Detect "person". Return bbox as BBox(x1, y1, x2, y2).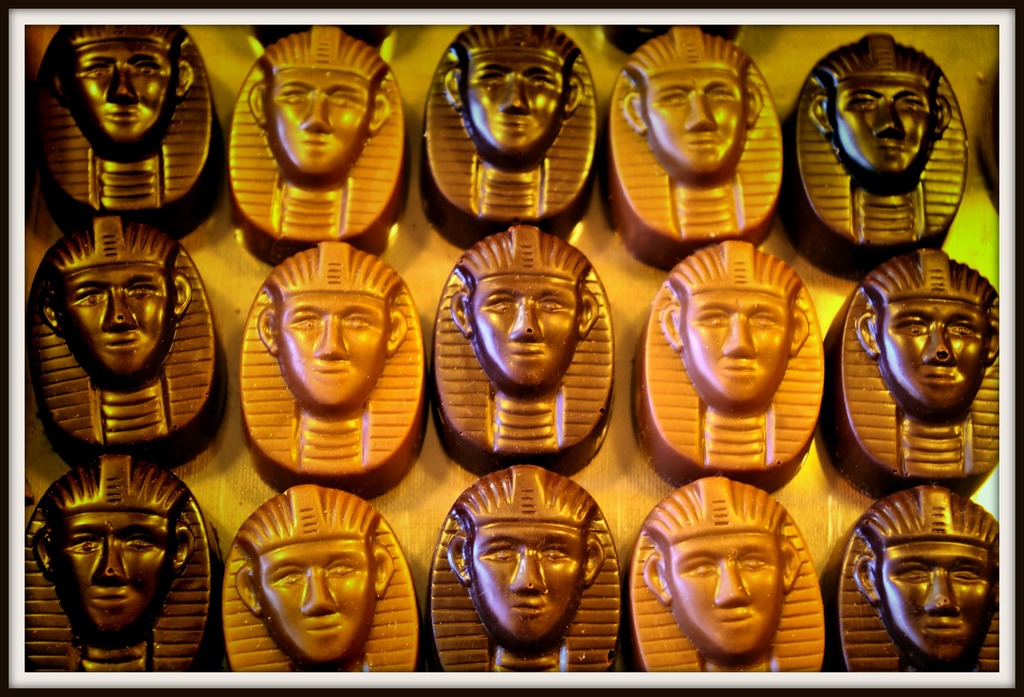
BBox(447, 461, 604, 678).
